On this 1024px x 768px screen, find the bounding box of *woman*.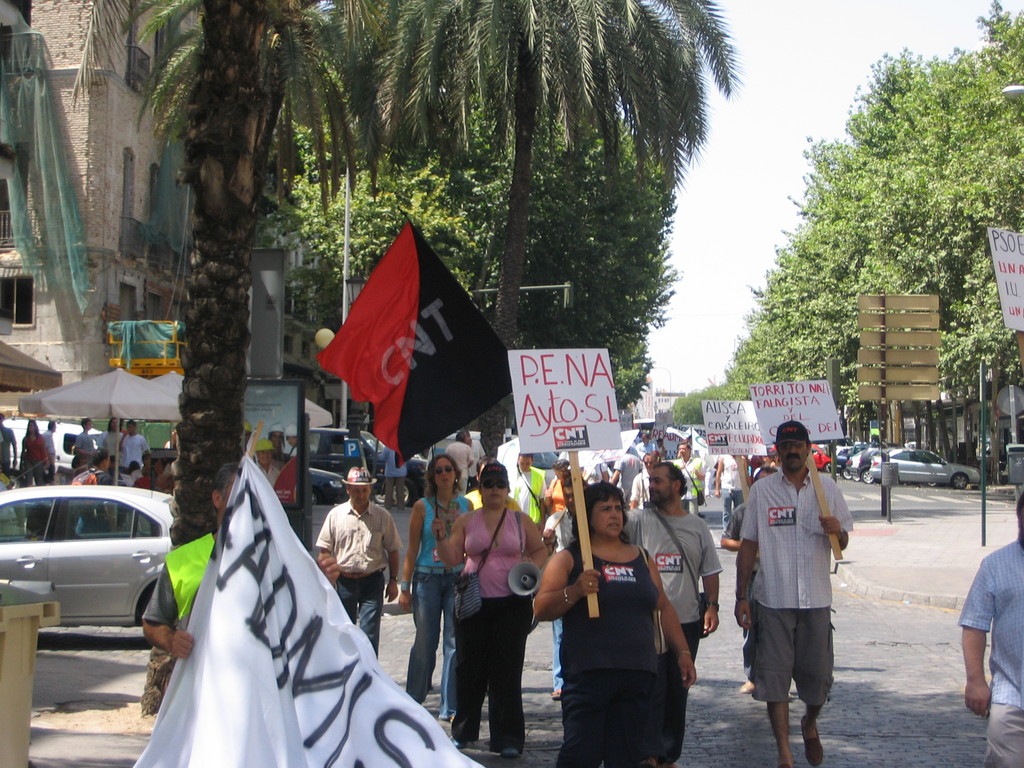
Bounding box: (x1=431, y1=481, x2=546, y2=757).
